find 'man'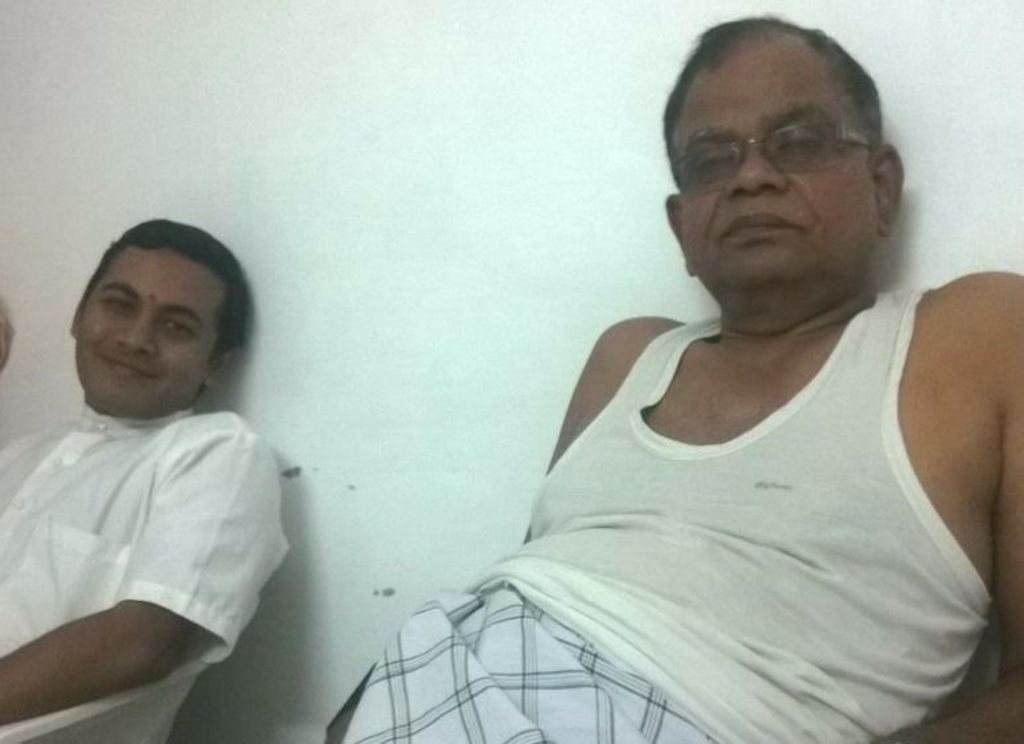
<region>0, 212, 291, 743</region>
